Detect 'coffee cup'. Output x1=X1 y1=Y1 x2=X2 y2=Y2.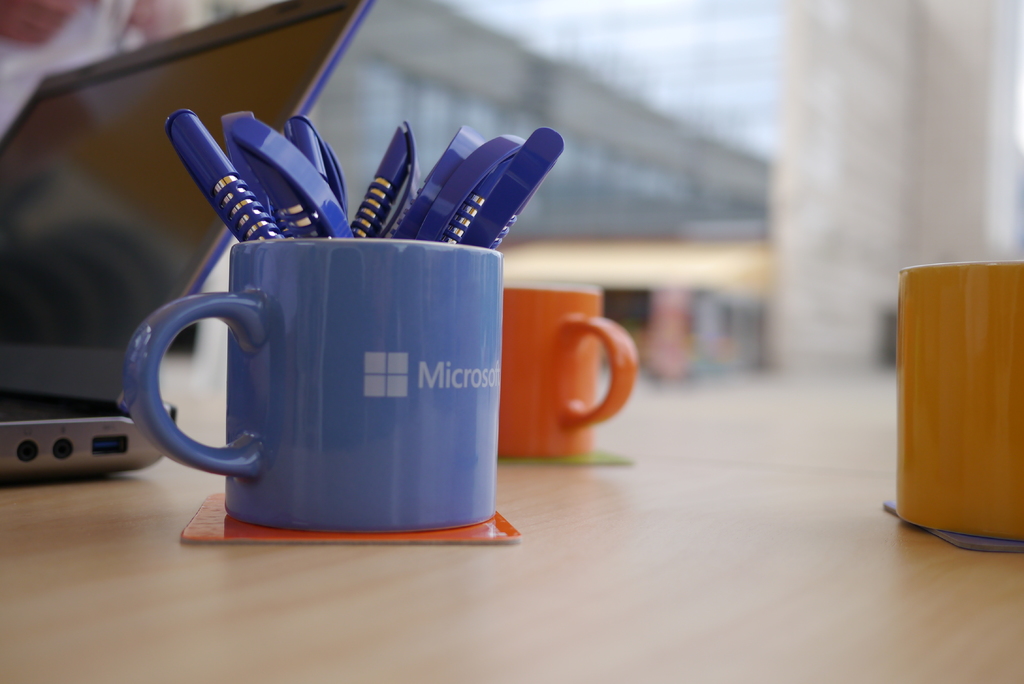
x1=894 y1=262 x2=1023 y2=543.
